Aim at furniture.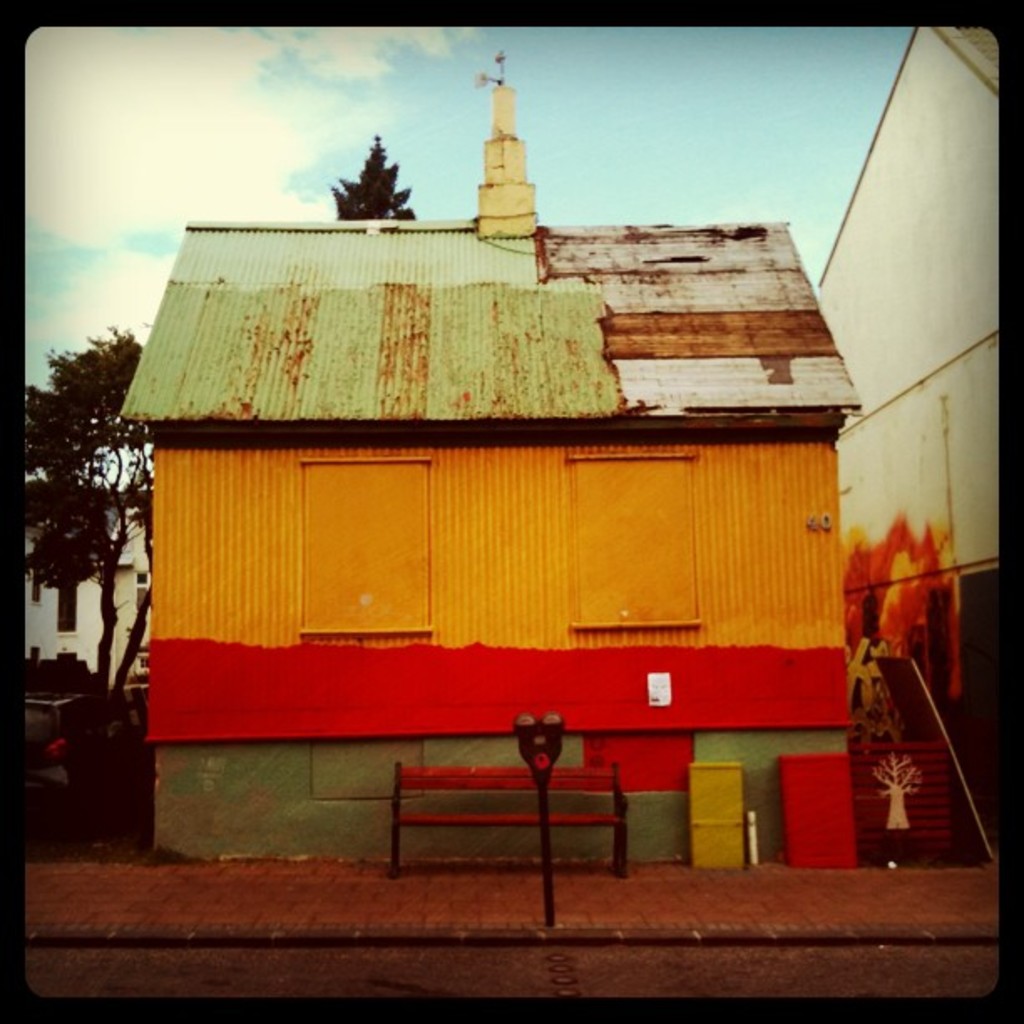
Aimed at <box>388,766,634,880</box>.
